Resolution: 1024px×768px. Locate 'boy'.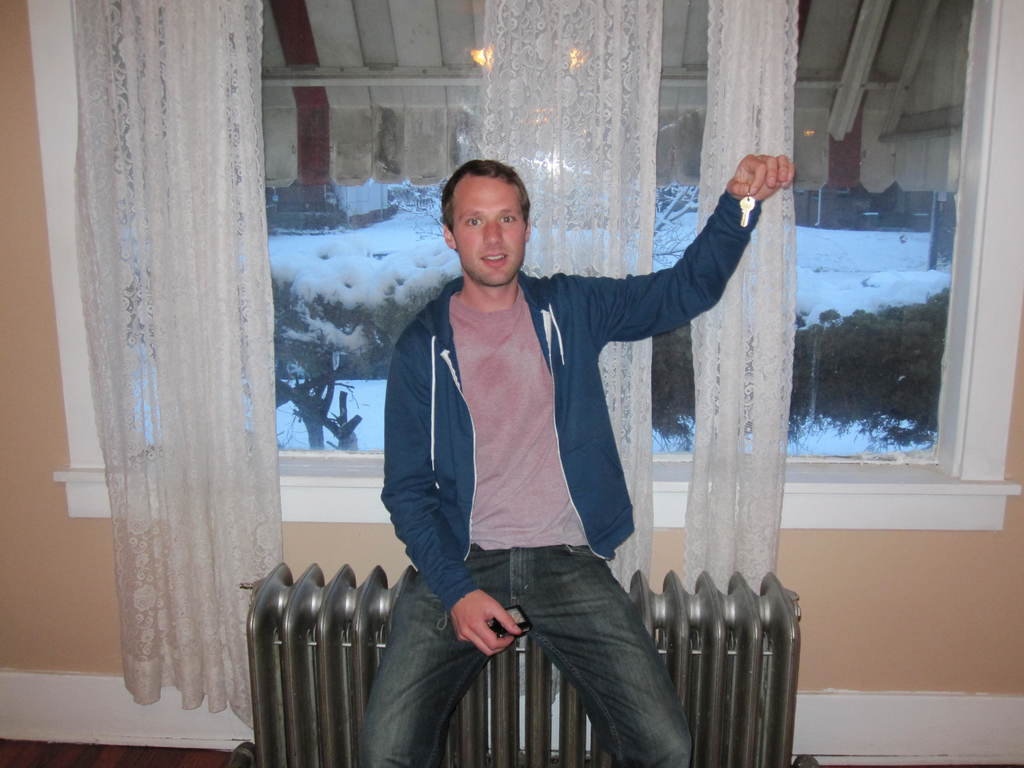
342 138 799 767.
